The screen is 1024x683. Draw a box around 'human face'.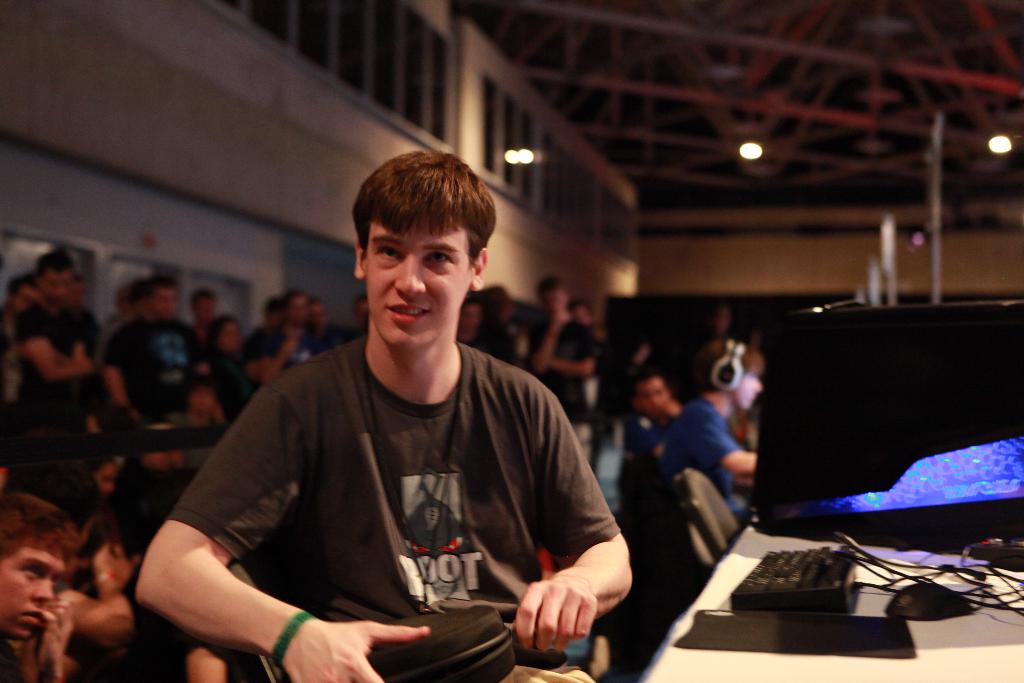
(547, 288, 569, 314).
